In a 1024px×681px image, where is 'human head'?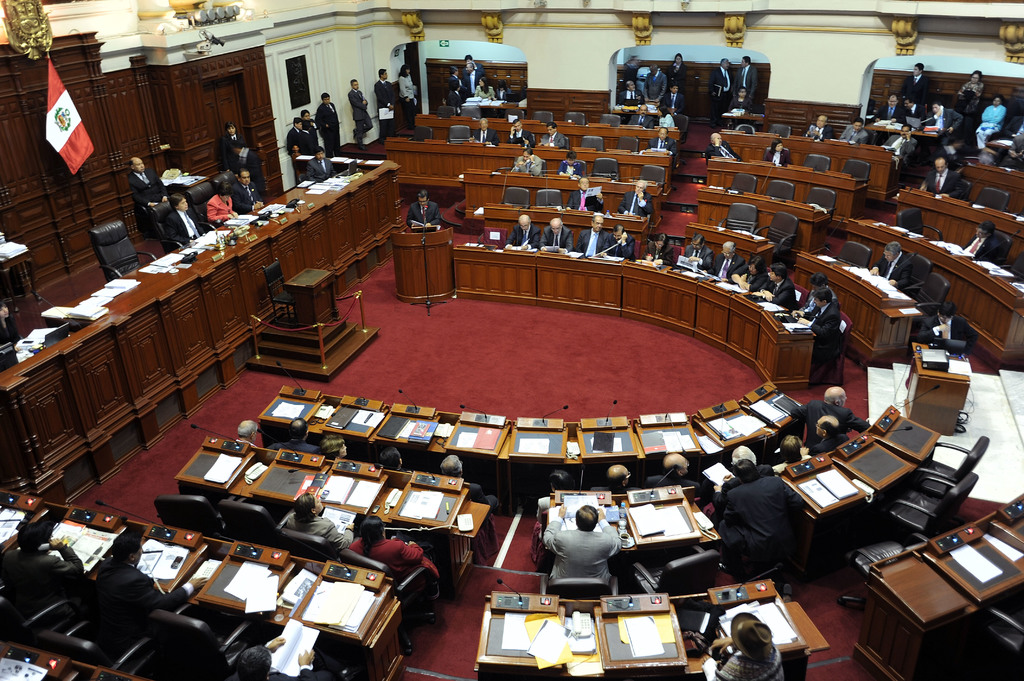
box(719, 59, 733, 68).
